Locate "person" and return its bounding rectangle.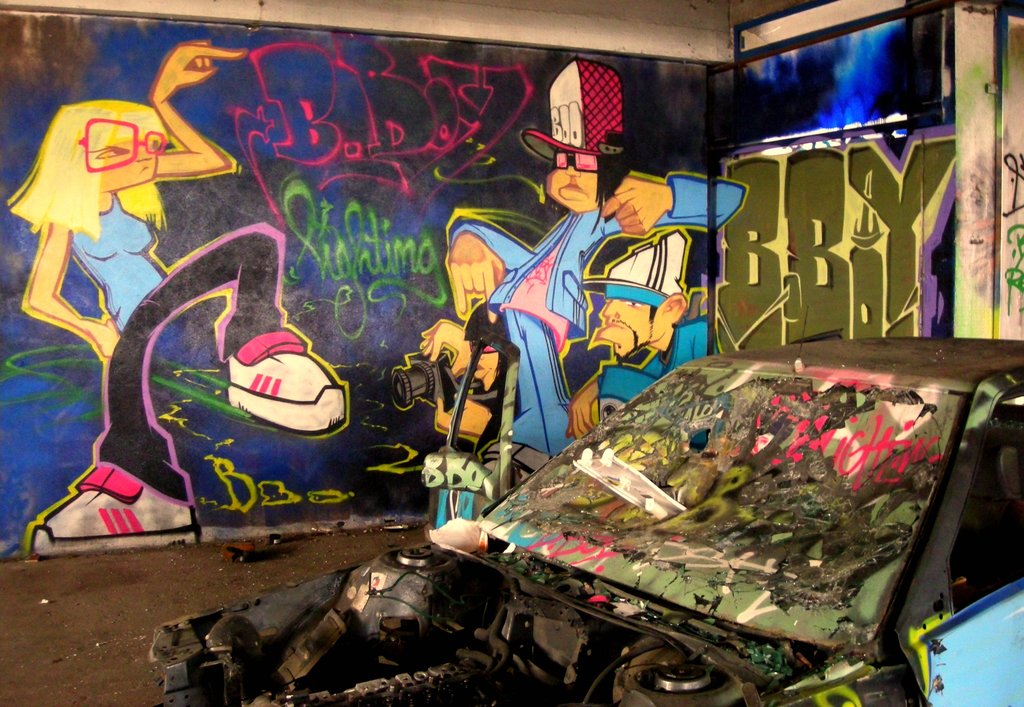
box=[3, 45, 351, 560].
